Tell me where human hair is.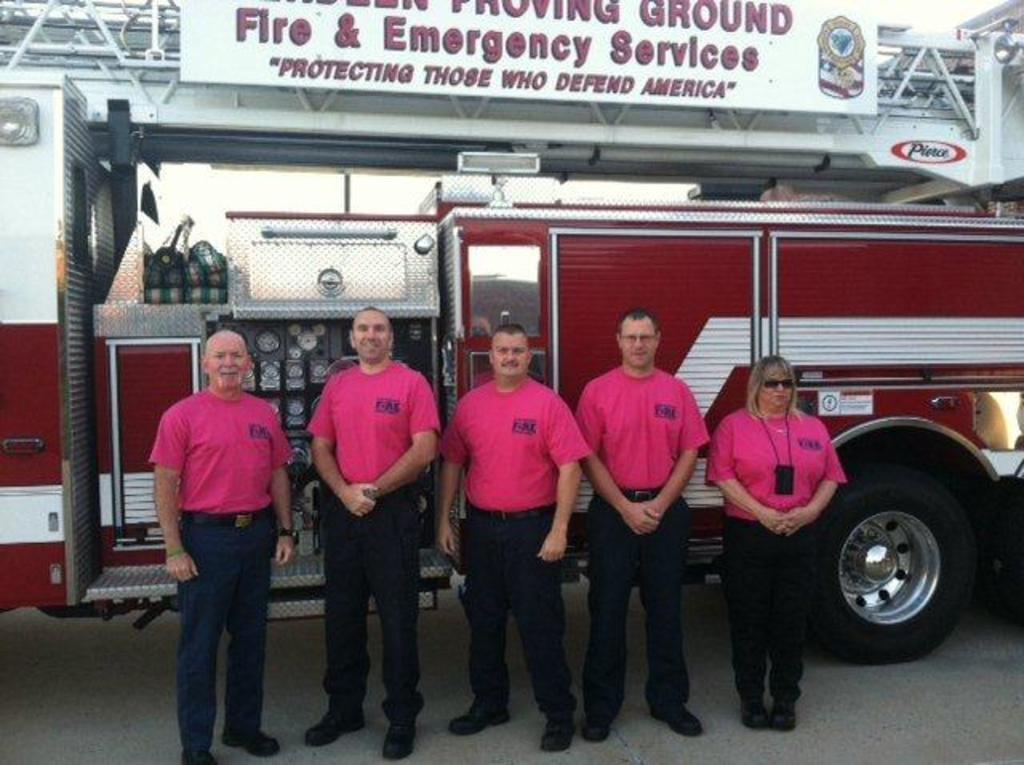
human hair is at l=363, t=304, r=379, b=315.
